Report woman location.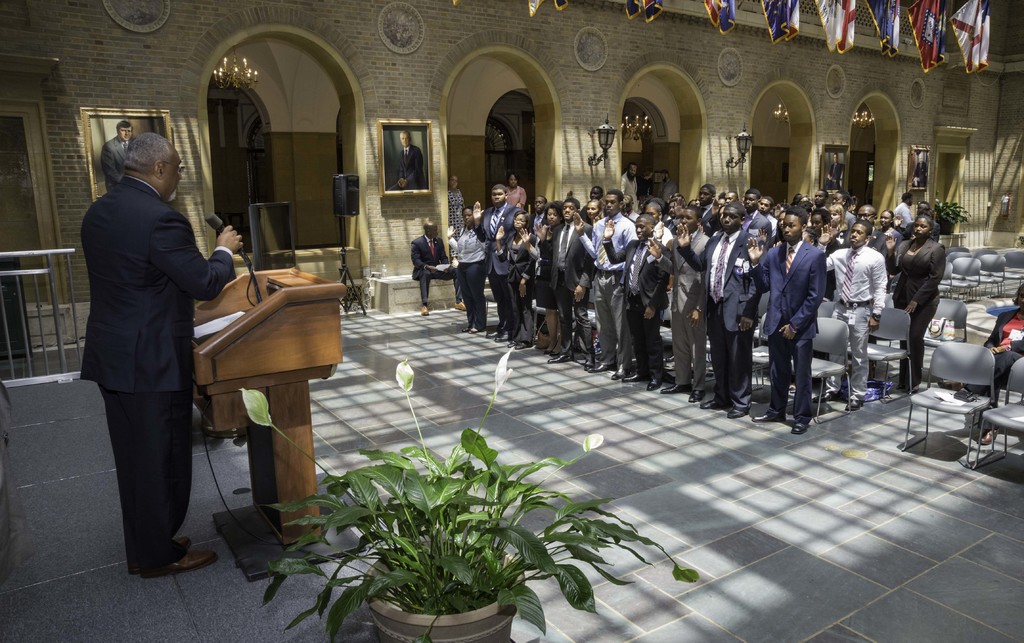
Report: pyautogui.locateOnScreen(524, 202, 563, 357).
